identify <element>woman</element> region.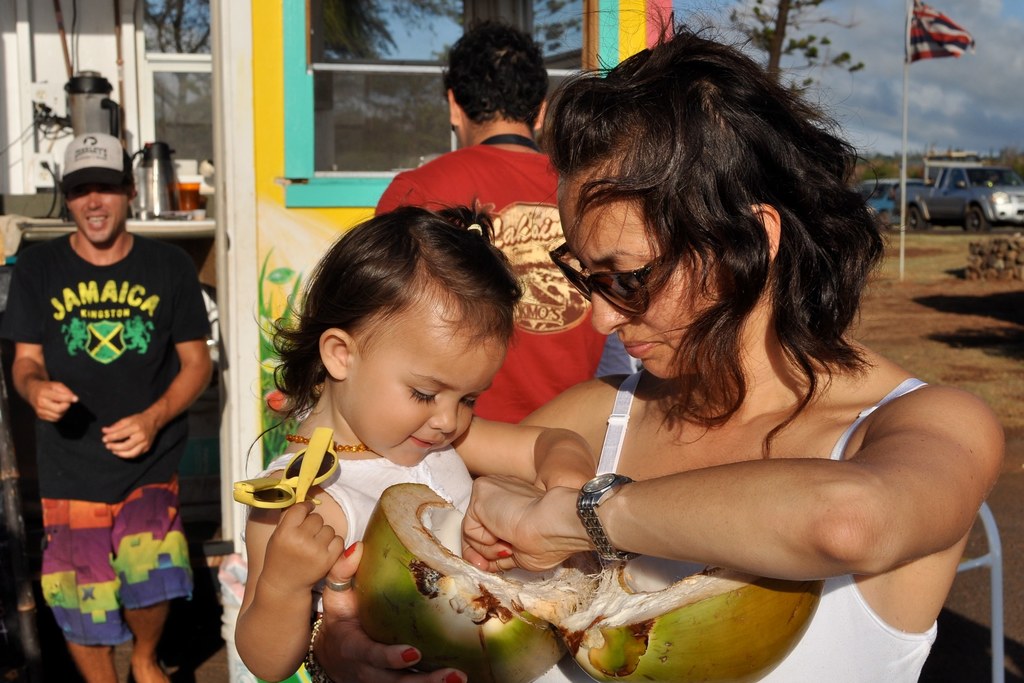
Region: bbox=(306, 0, 1005, 682).
